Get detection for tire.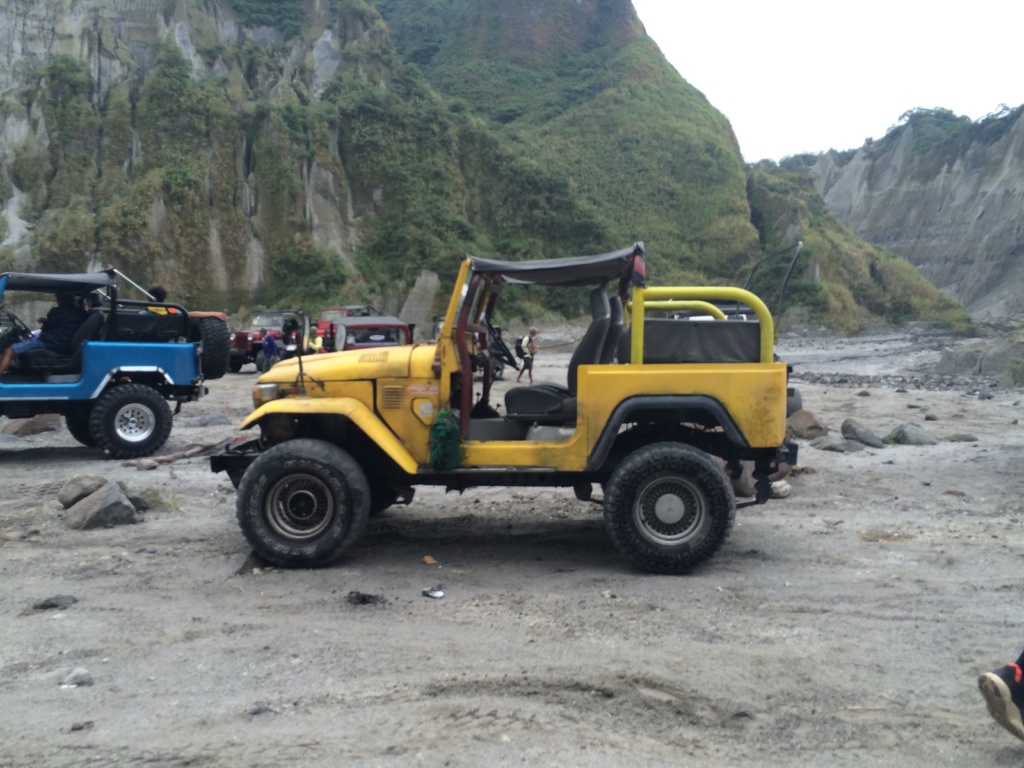
Detection: detection(201, 317, 228, 382).
